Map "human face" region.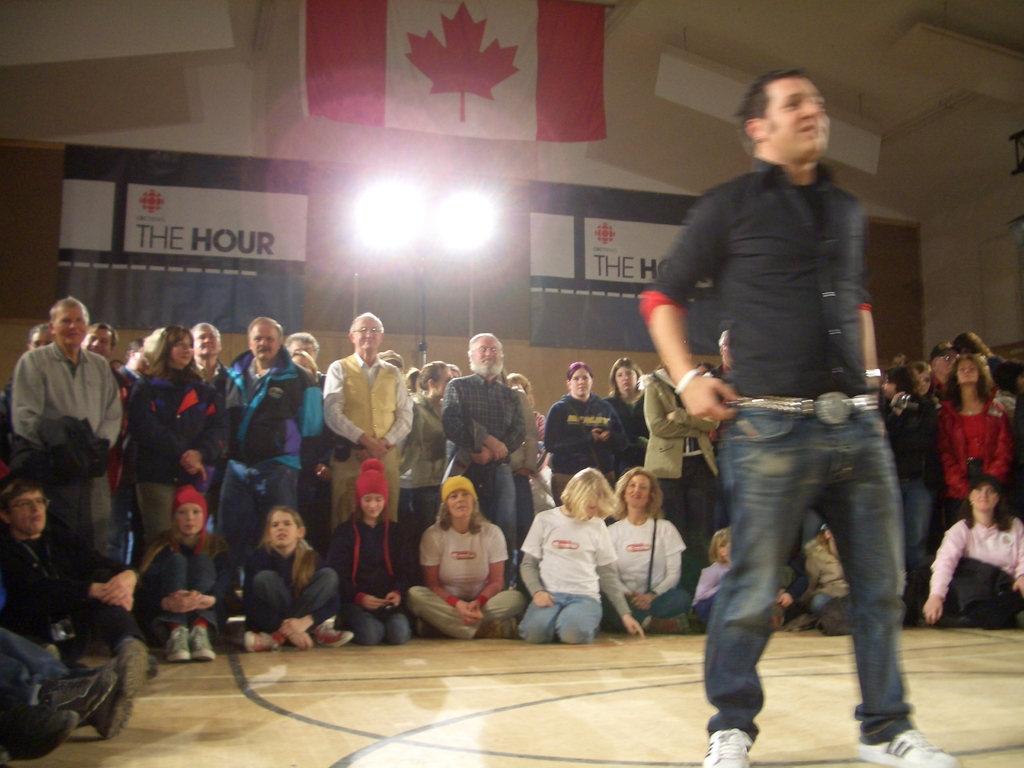
Mapped to <bbox>588, 479, 602, 519</bbox>.
